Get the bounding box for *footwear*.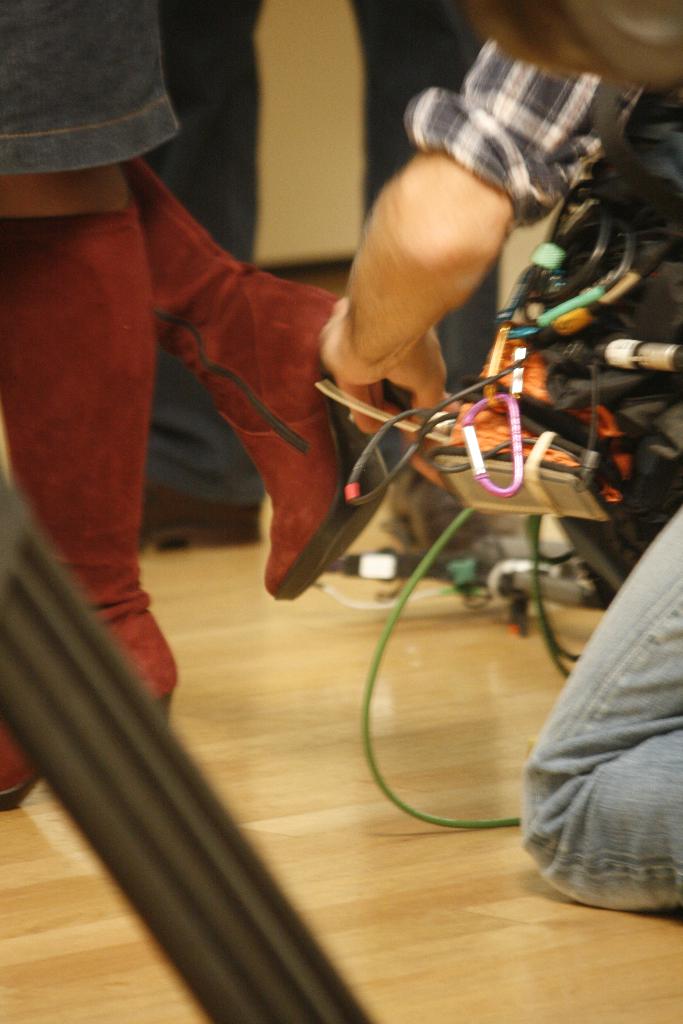
(119,152,391,597).
